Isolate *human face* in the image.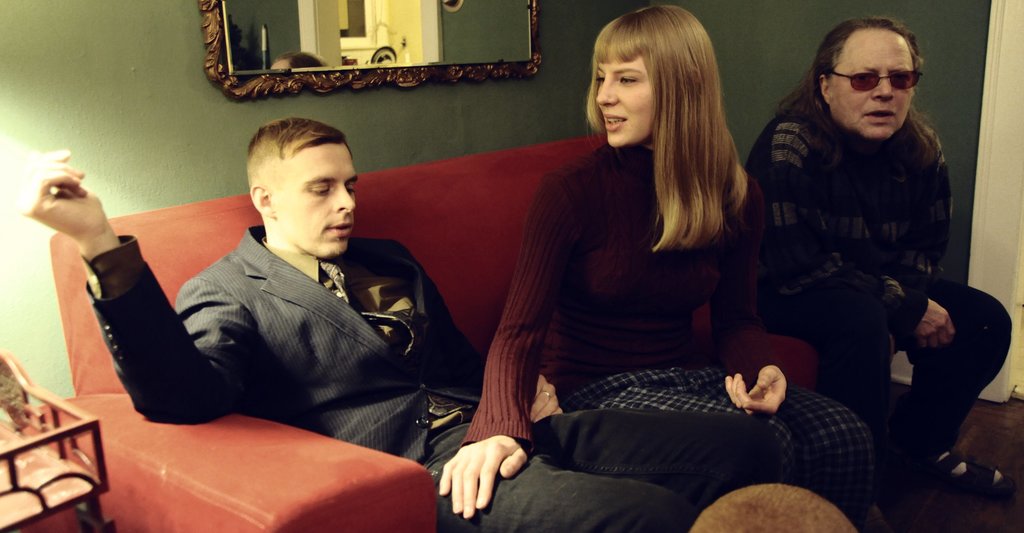
Isolated region: (273, 147, 358, 255).
